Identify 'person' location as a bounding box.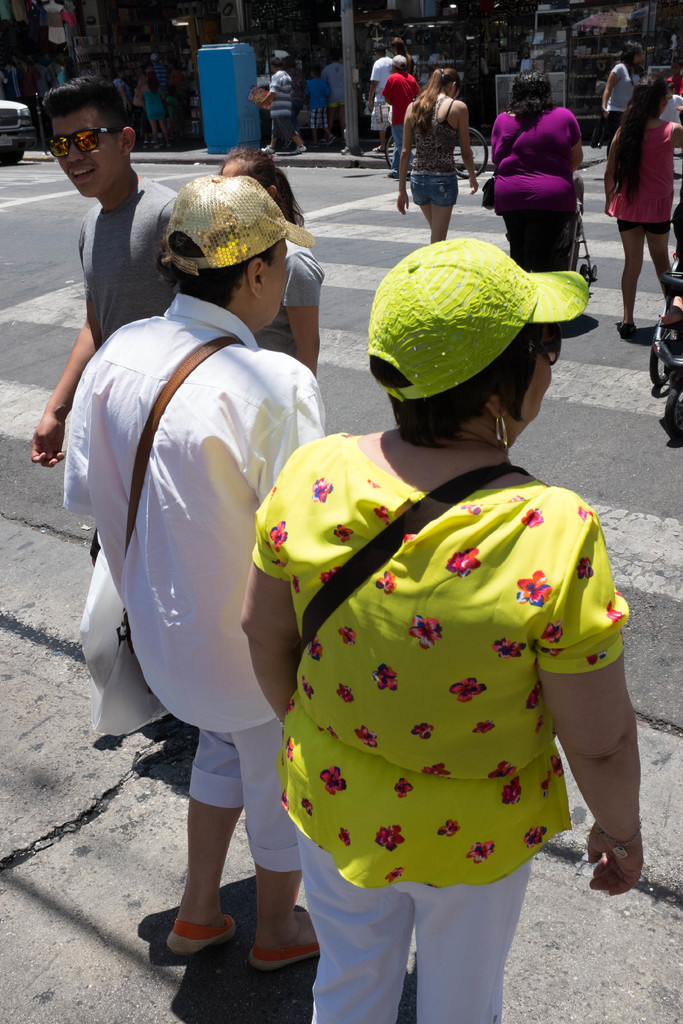
[375,60,417,179].
